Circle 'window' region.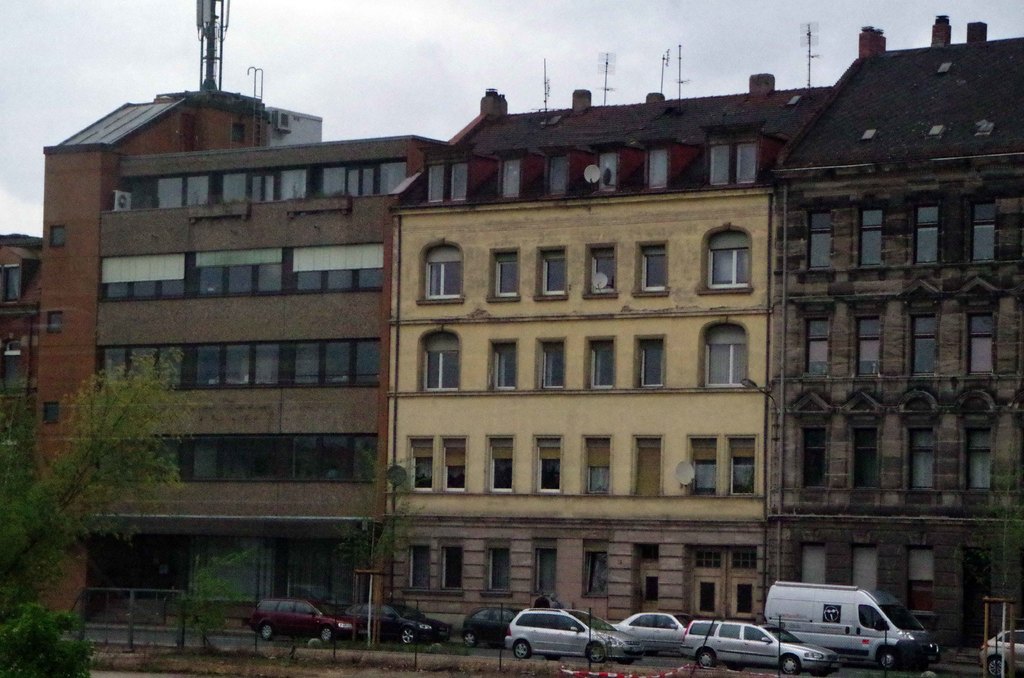
Region: l=579, t=434, r=614, b=498.
